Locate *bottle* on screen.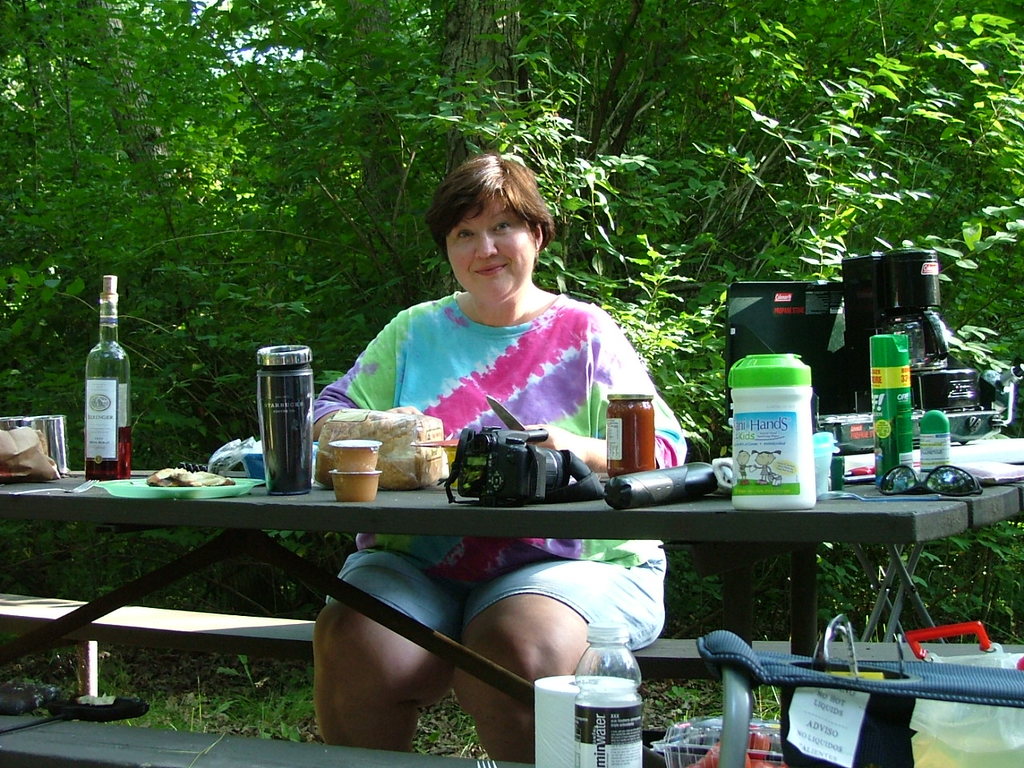
On screen at box=[58, 288, 132, 461].
